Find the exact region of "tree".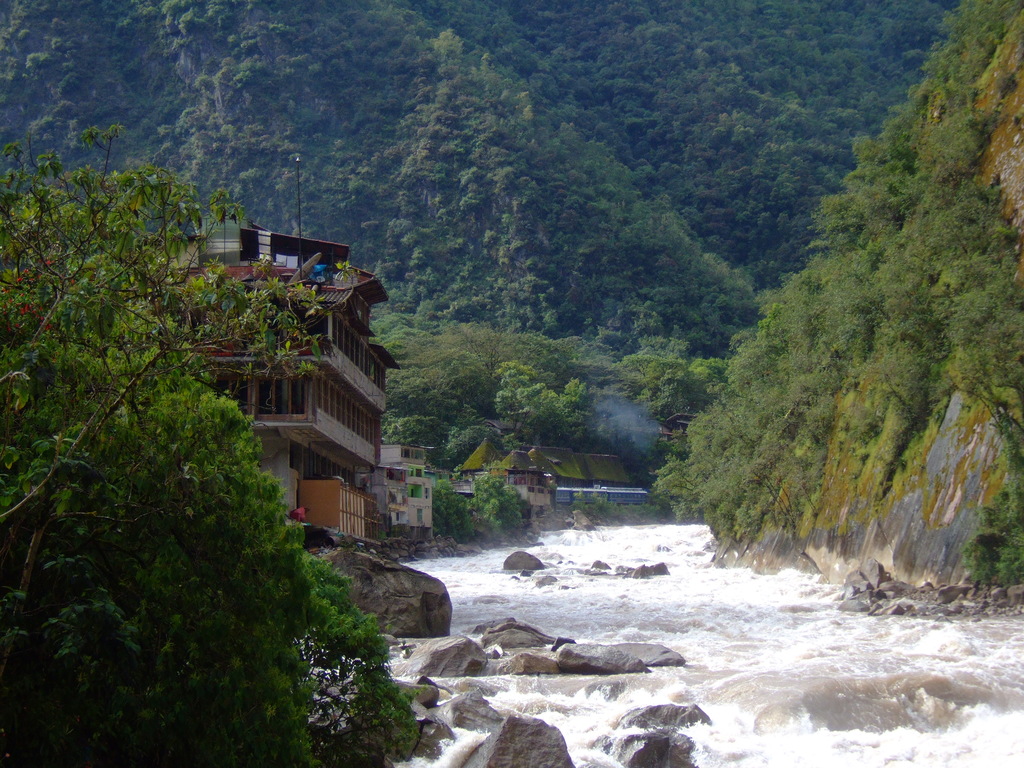
Exact region: [x1=18, y1=114, x2=408, y2=714].
